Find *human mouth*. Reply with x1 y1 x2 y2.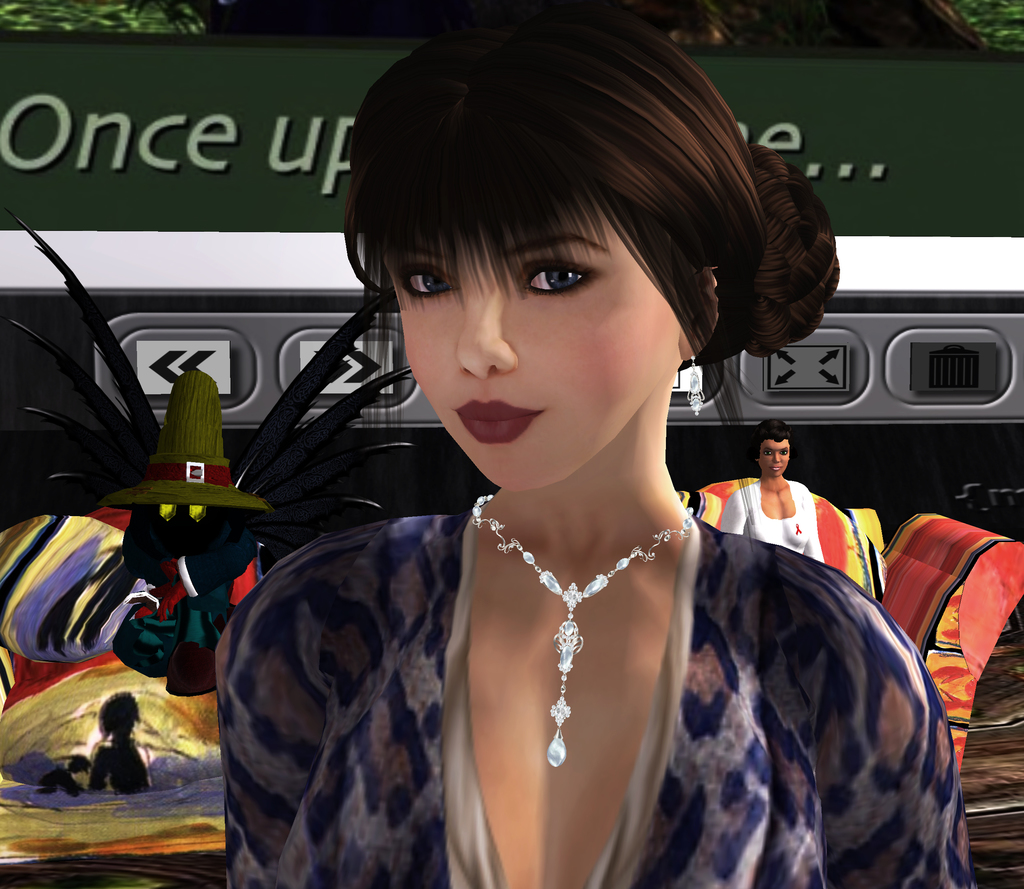
452 399 547 445.
